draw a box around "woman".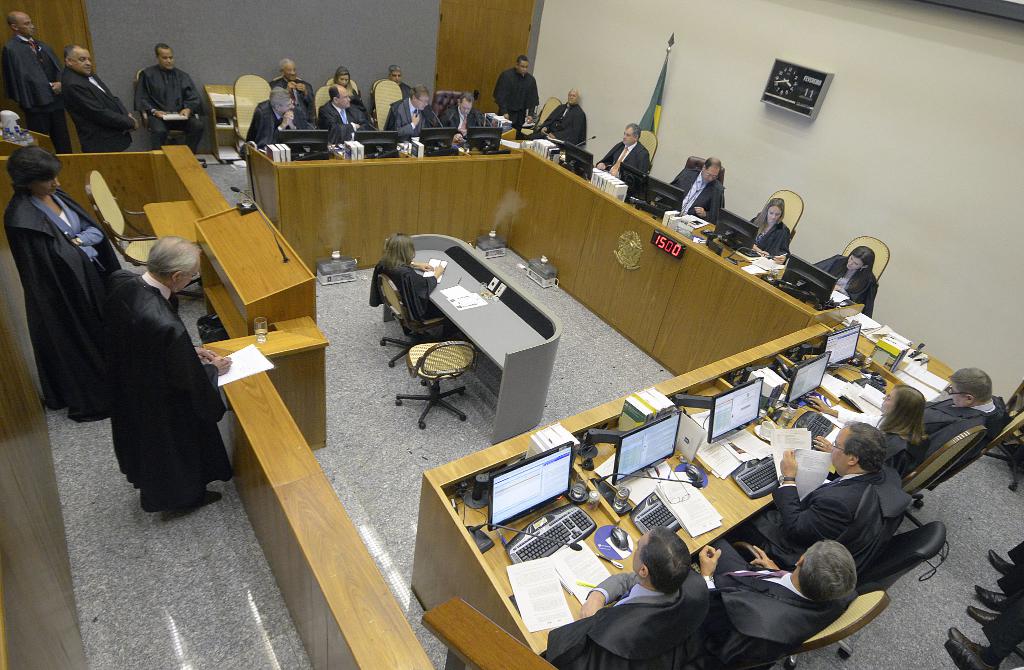
{"x1": 332, "y1": 67, "x2": 357, "y2": 91}.
